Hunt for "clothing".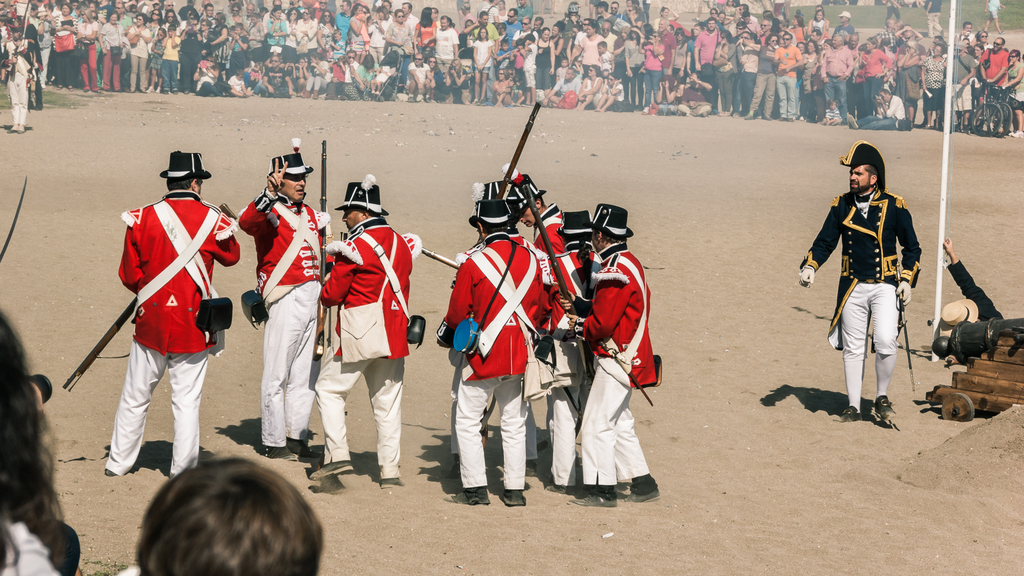
Hunted down at {"x1": 0, "y1": 511, "x2": 83, "y2": 575}.
